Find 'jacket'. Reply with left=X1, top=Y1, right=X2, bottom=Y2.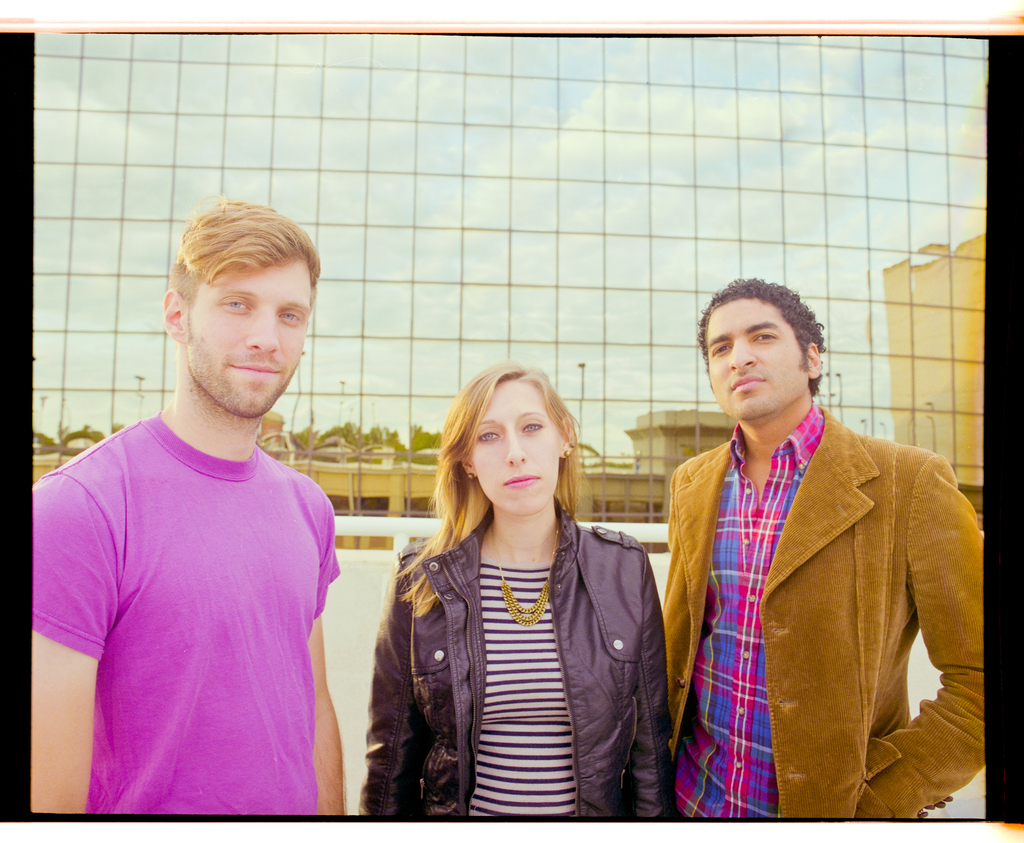
left=358, top=496, right=669, bottom=815.
